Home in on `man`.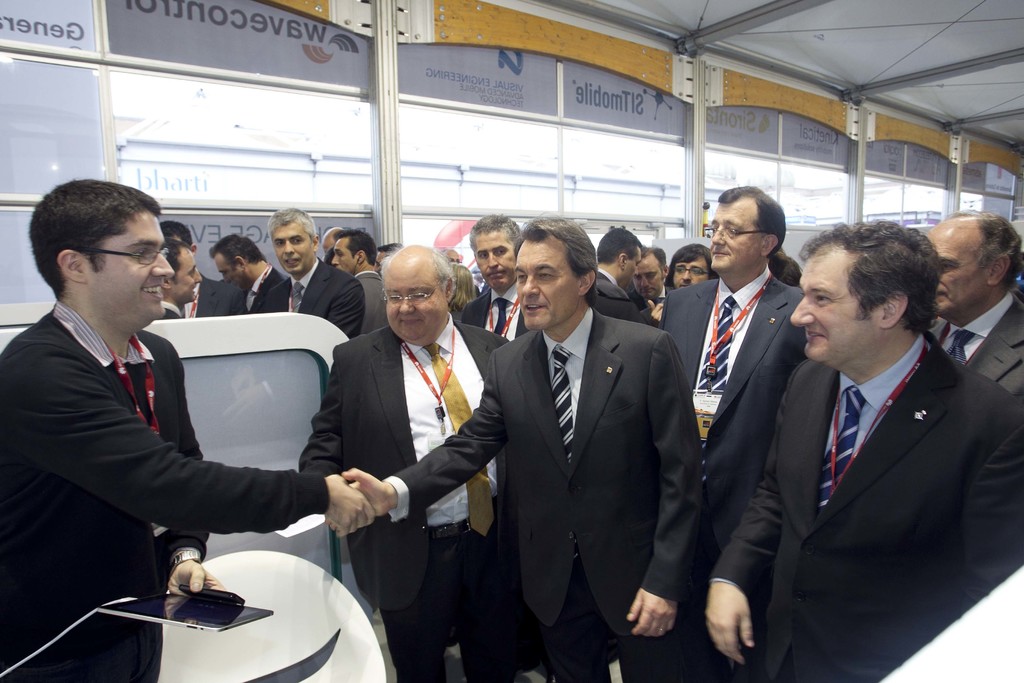
Homed in at (left=742, top=204, right=1010, bottom=659).
